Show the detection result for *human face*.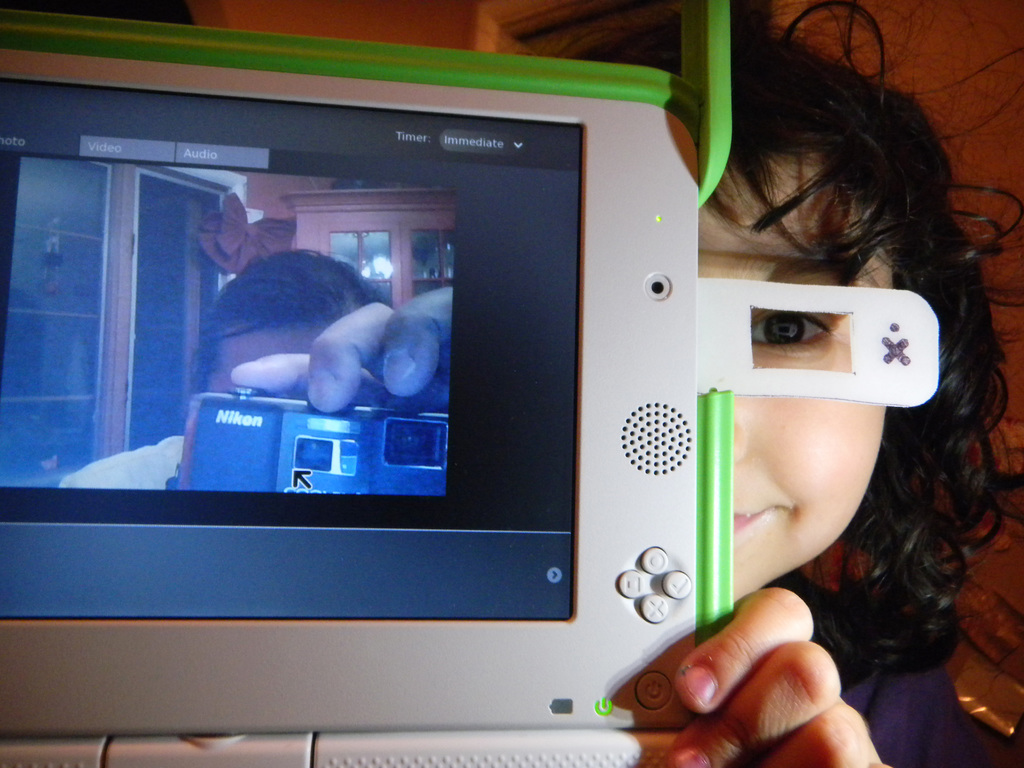
<bbox>689, 154, 884, 599</bbox>.
